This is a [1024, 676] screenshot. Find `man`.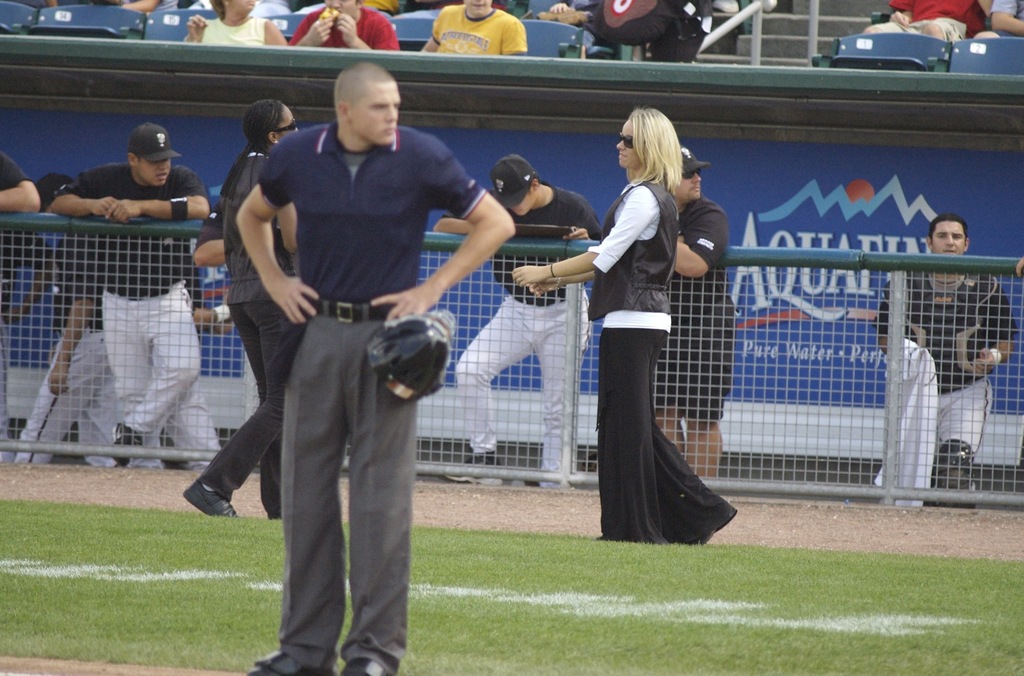
Bounding box: (0, 149, 44, 227).
